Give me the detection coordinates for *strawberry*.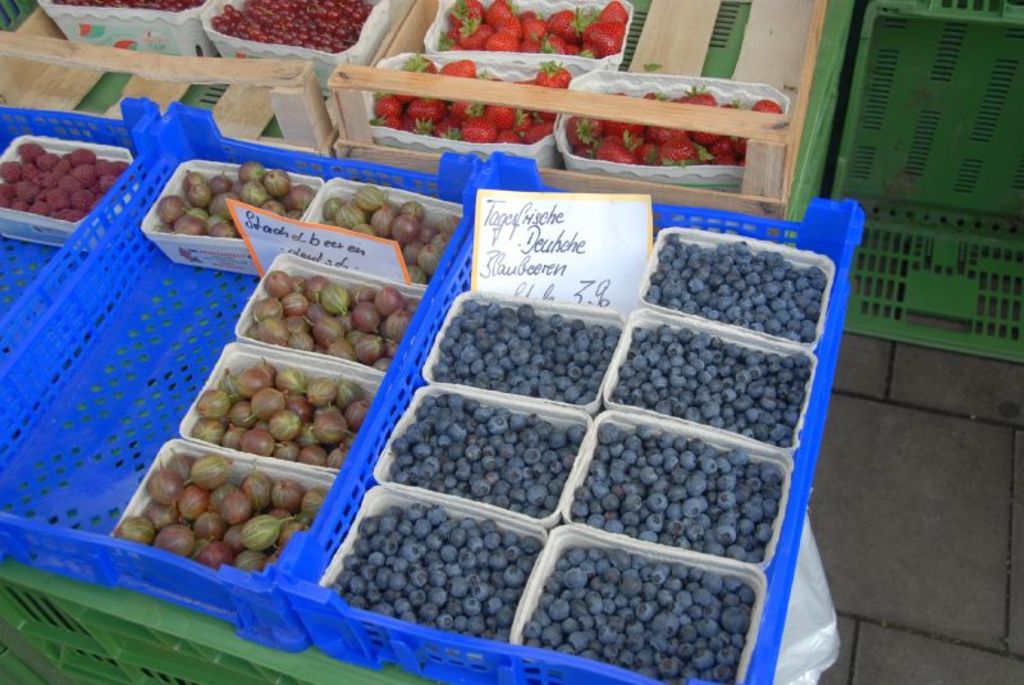
detection(707, 137, 742, 172).
